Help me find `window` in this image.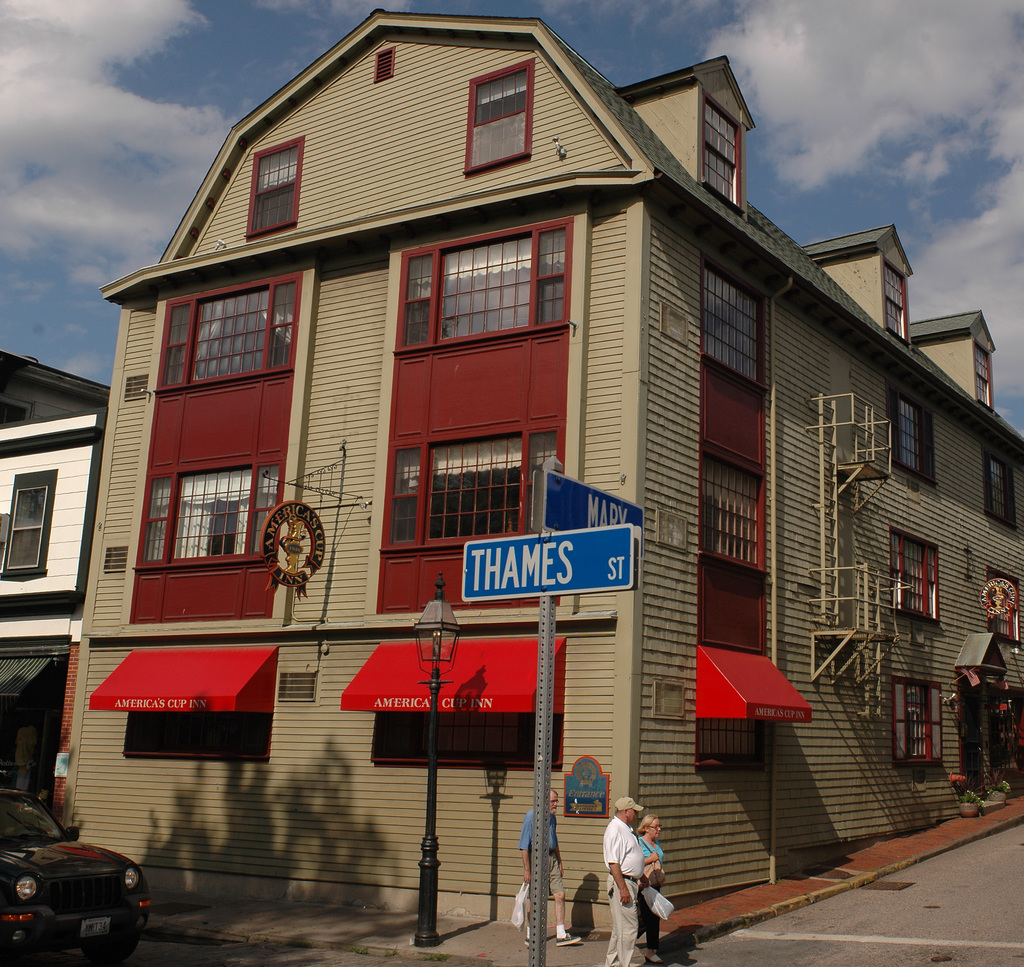
Found it: (x1=160, y1=273, x2=300, y2=389).
